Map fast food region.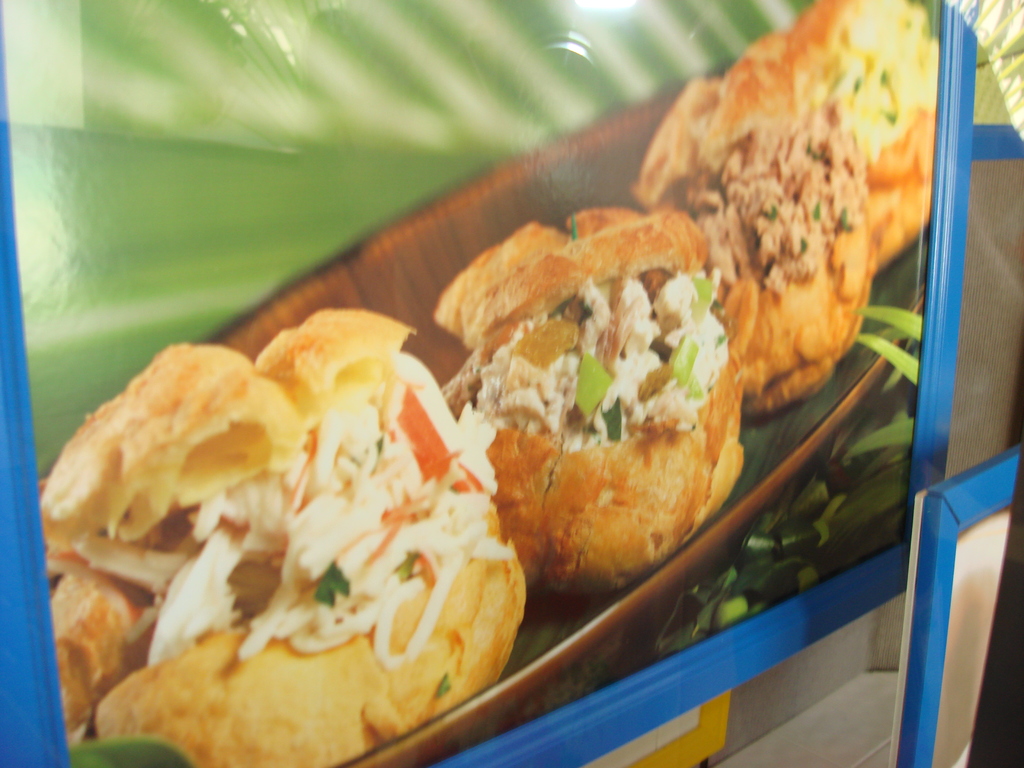
Mapped to left=627, top=52, right=881, bottom=421.
